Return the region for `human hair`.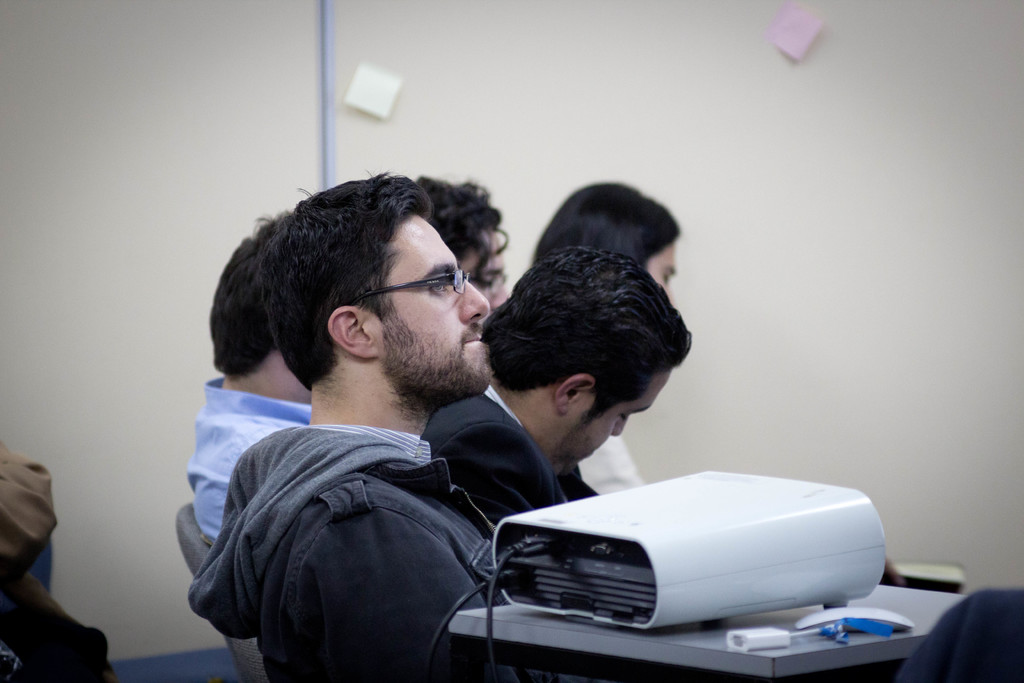
[left=250, top=173, right=433, bottom=395].
